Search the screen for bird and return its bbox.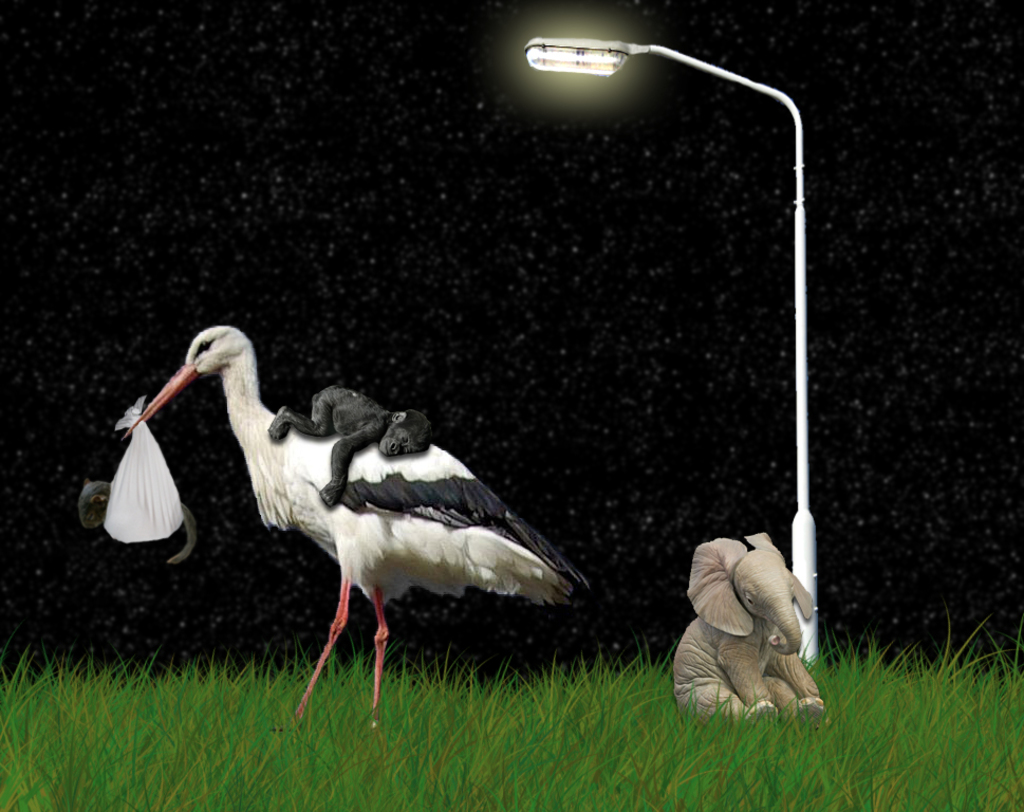
Found: bbox=[127, 330, 597, 710].
